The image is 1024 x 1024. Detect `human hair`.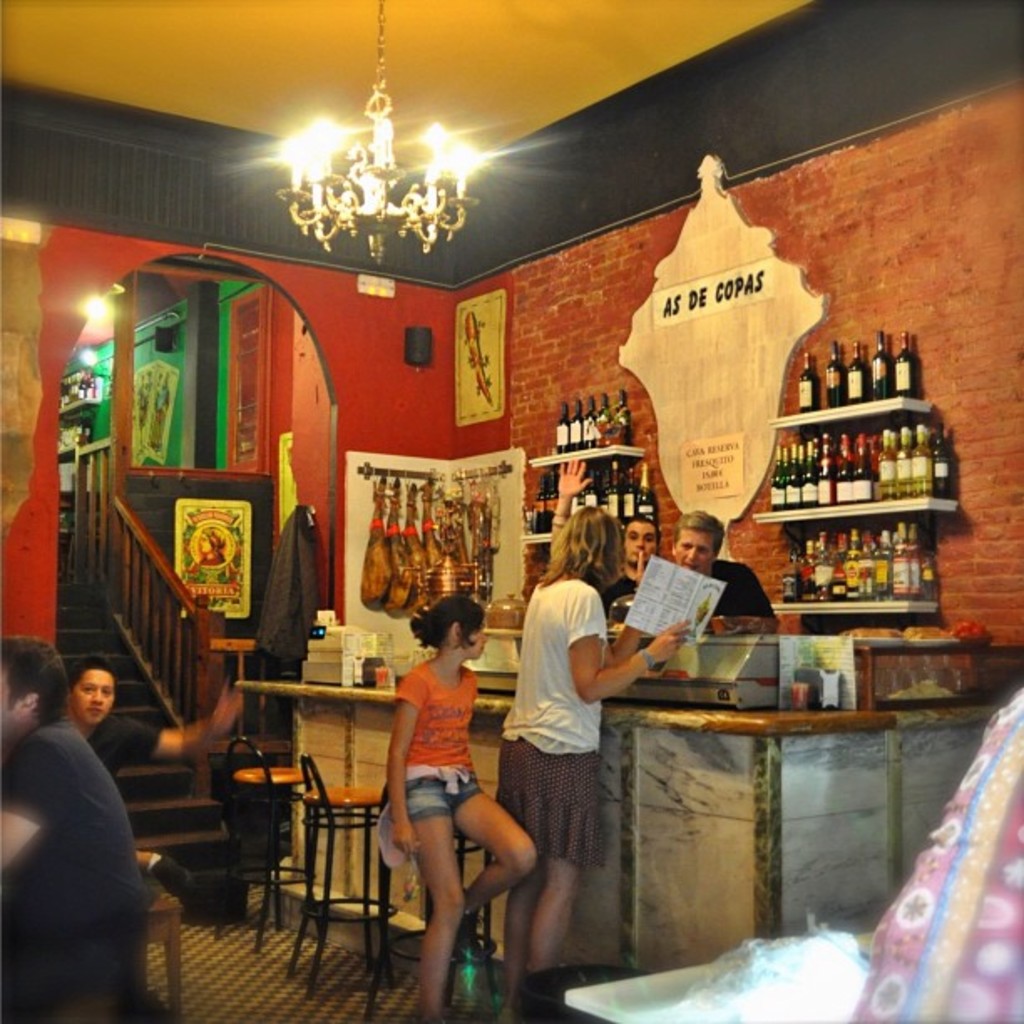
Detection: crop(544, 497, 616, 596).
